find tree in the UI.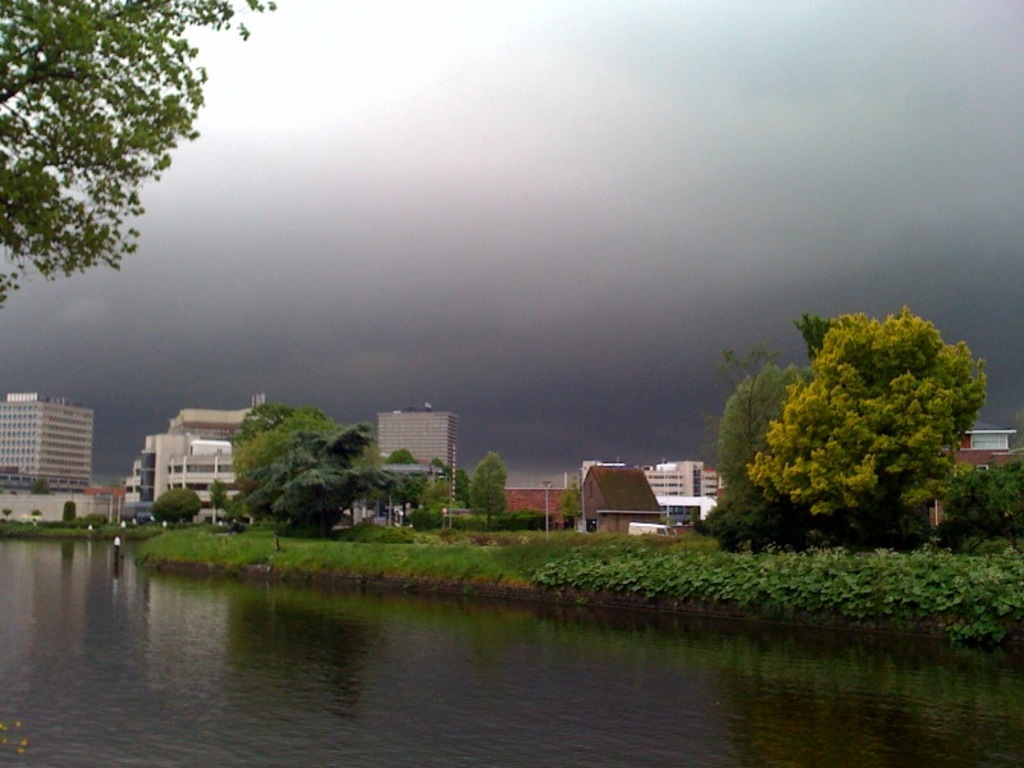
UI element at 750,307,988,534.
